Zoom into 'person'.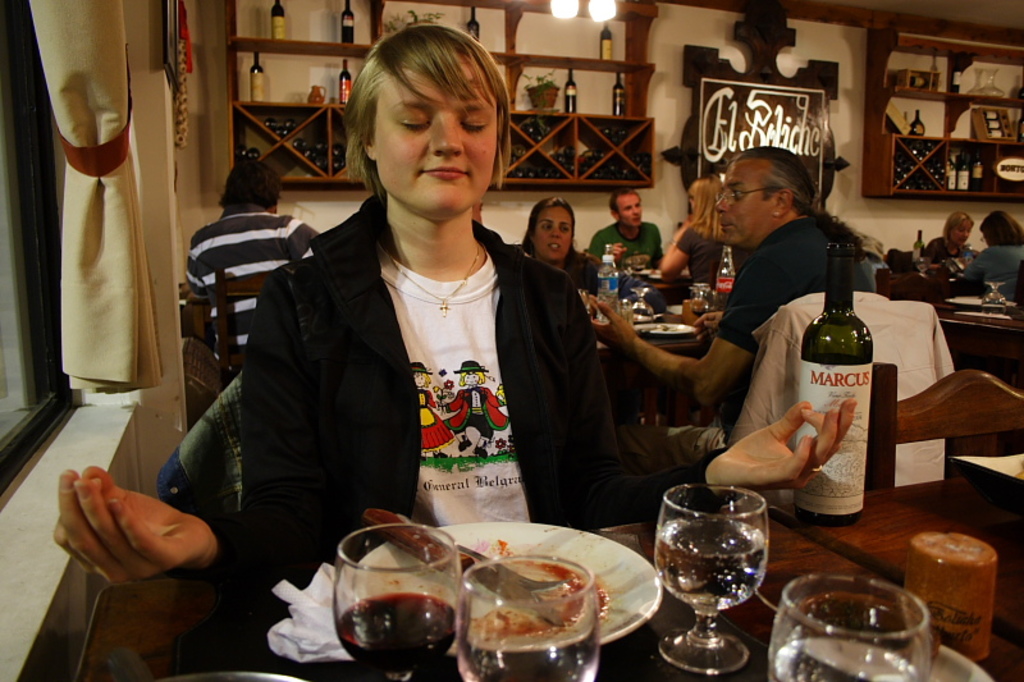
Zoom target: 919:205:977:271.
